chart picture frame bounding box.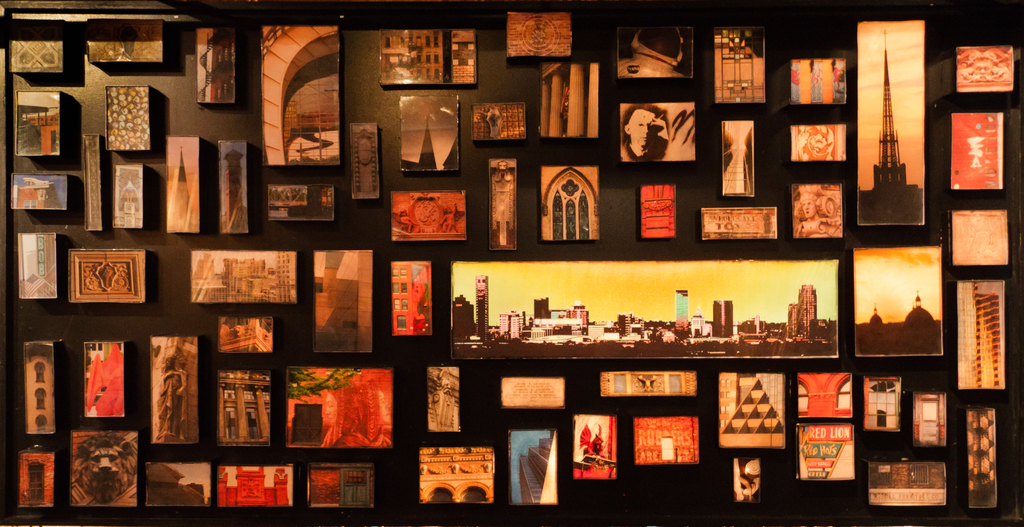
Charted: [left=945, top=204, right=1012, bottom=266].
